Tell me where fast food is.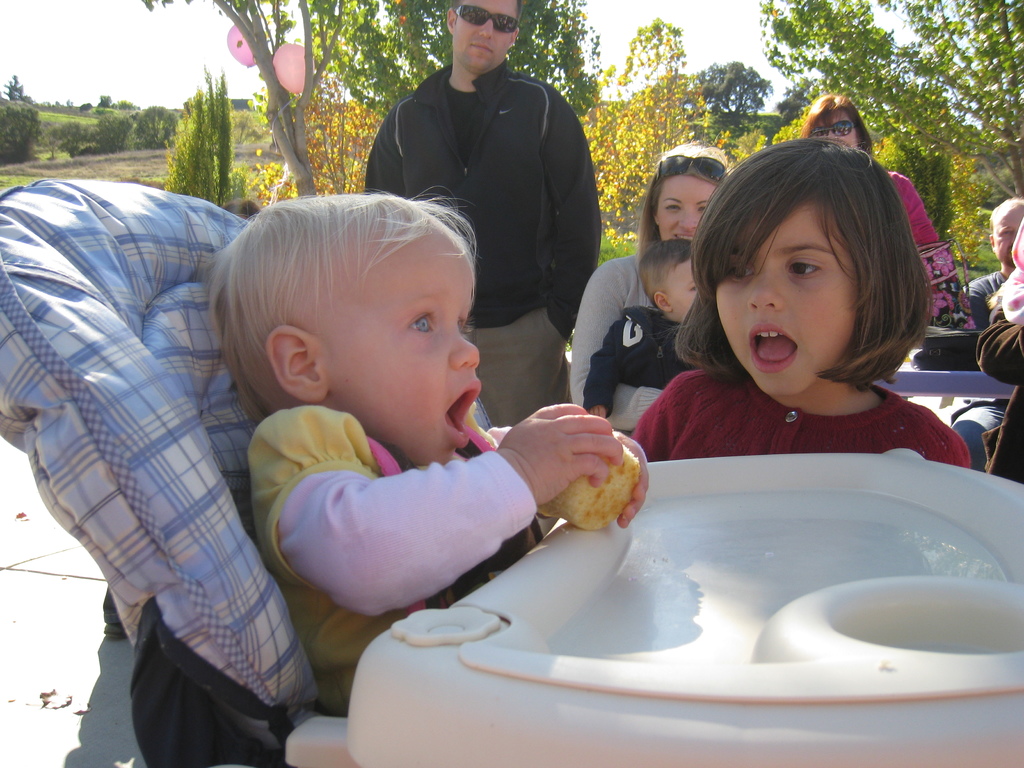
fast food is at (left=531, top=442, right=641, bottom=538).
